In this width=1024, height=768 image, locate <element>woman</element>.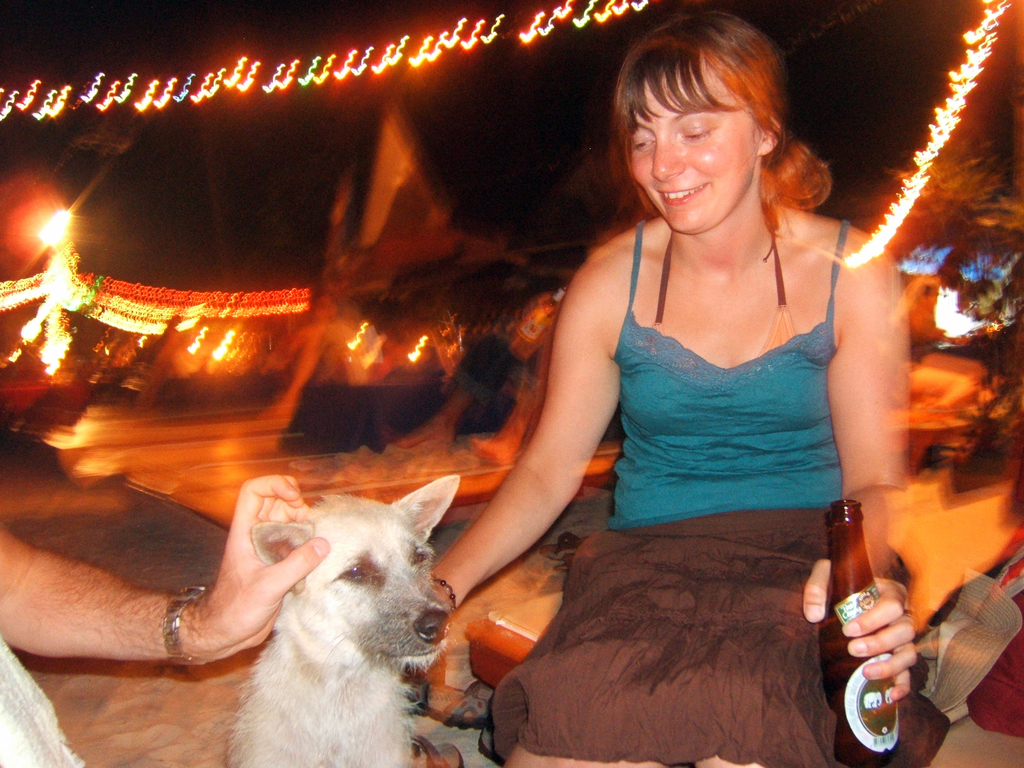
Bounding box: 424:0:961:767.
